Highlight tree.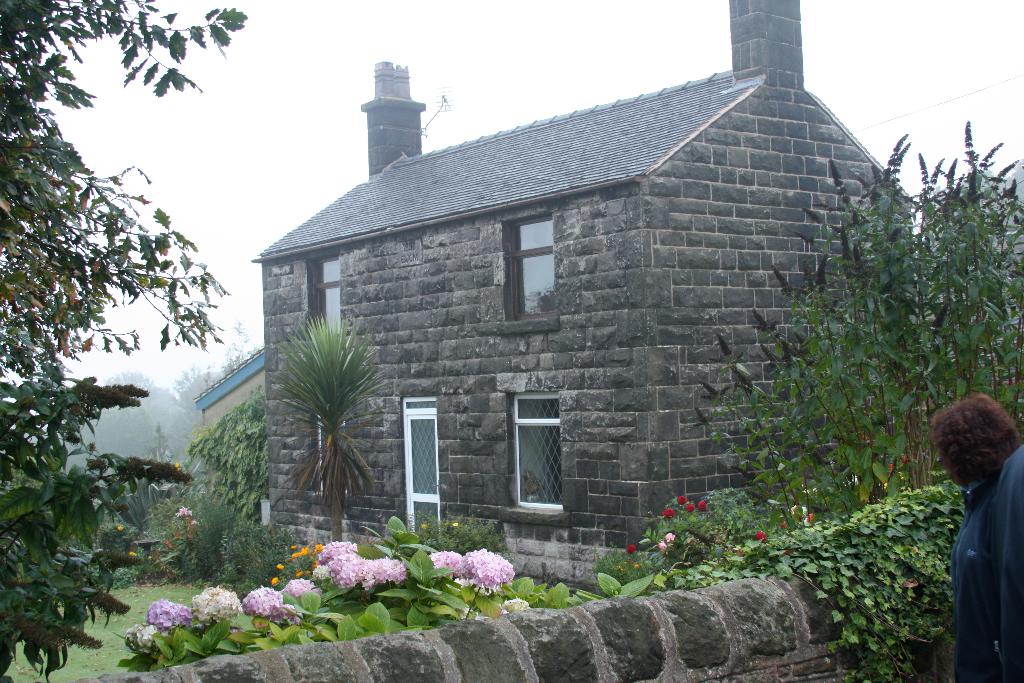
Highlighted region: select_region(220, 319, 260, 379).
